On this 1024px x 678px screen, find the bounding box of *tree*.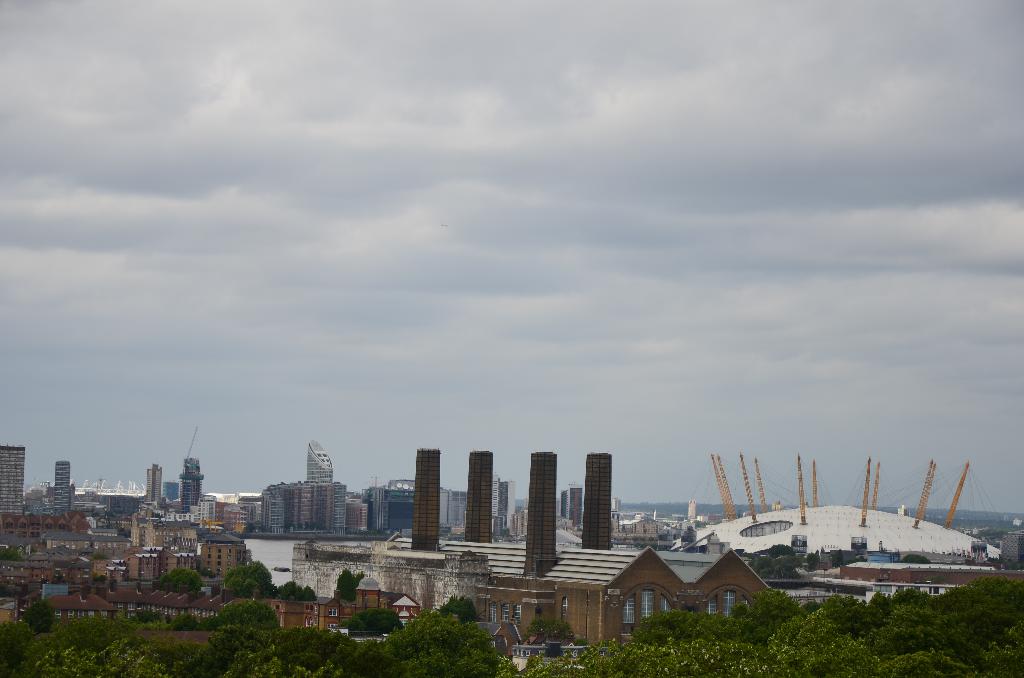
Bounding box: detection(220, 558, 277, 597).
